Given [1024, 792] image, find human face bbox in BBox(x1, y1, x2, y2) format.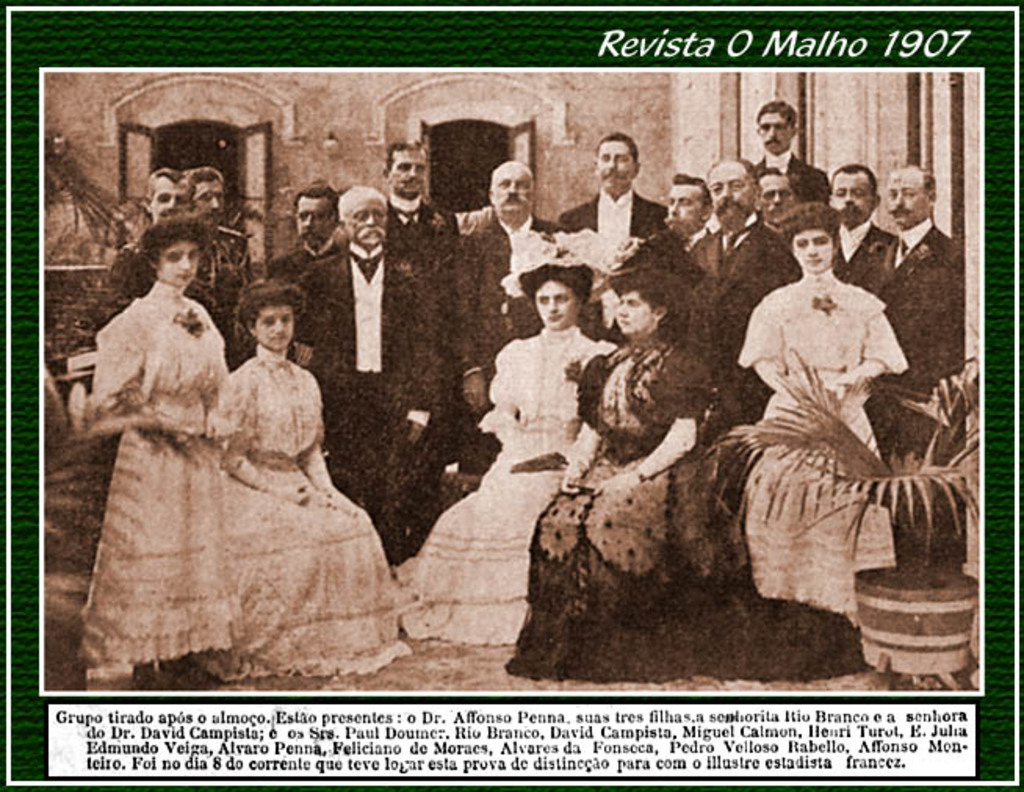
BBox(888, 166, 922, 227).
